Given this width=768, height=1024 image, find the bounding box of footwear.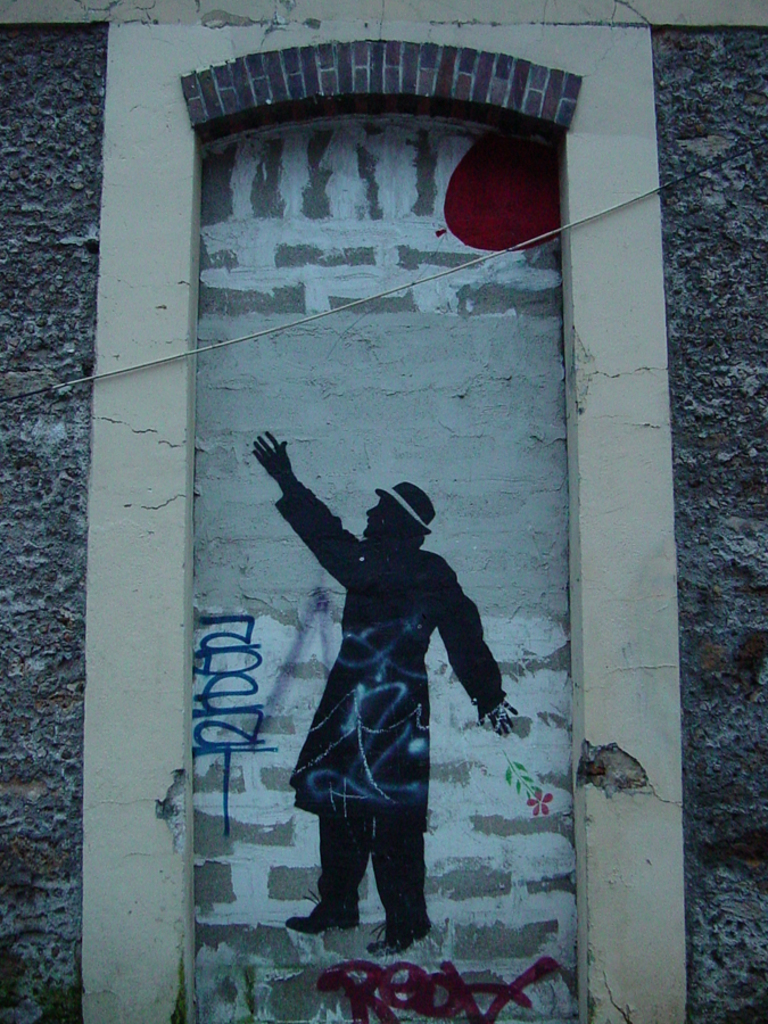
<region>275, 884, 369, 939</region>.
